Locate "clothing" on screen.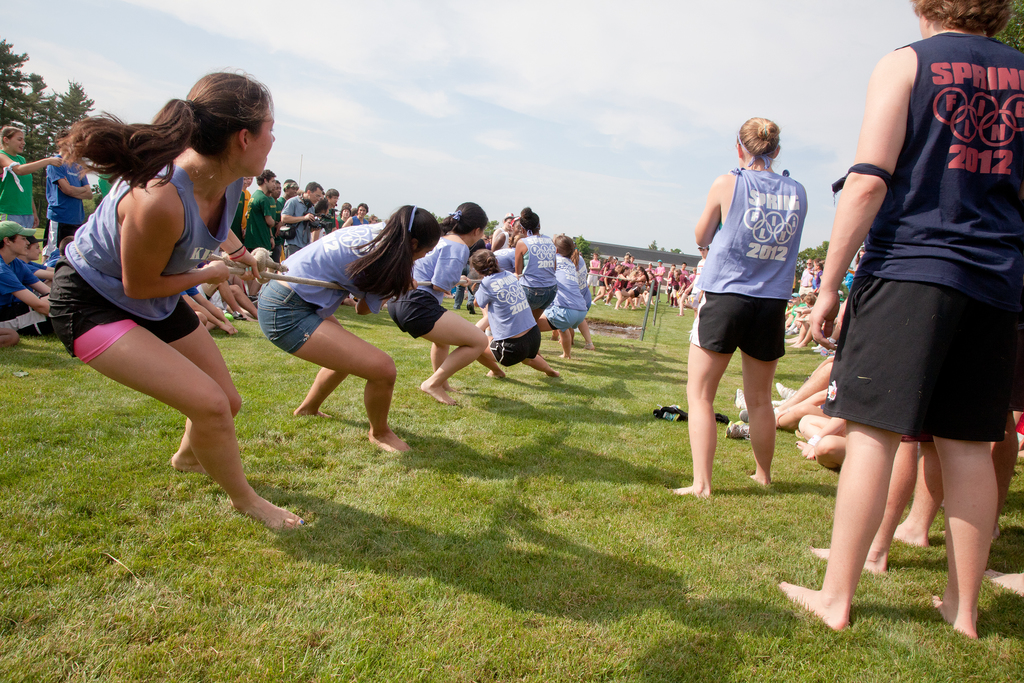
On screen at (left=679, top=172, right=815, bottom=360).
